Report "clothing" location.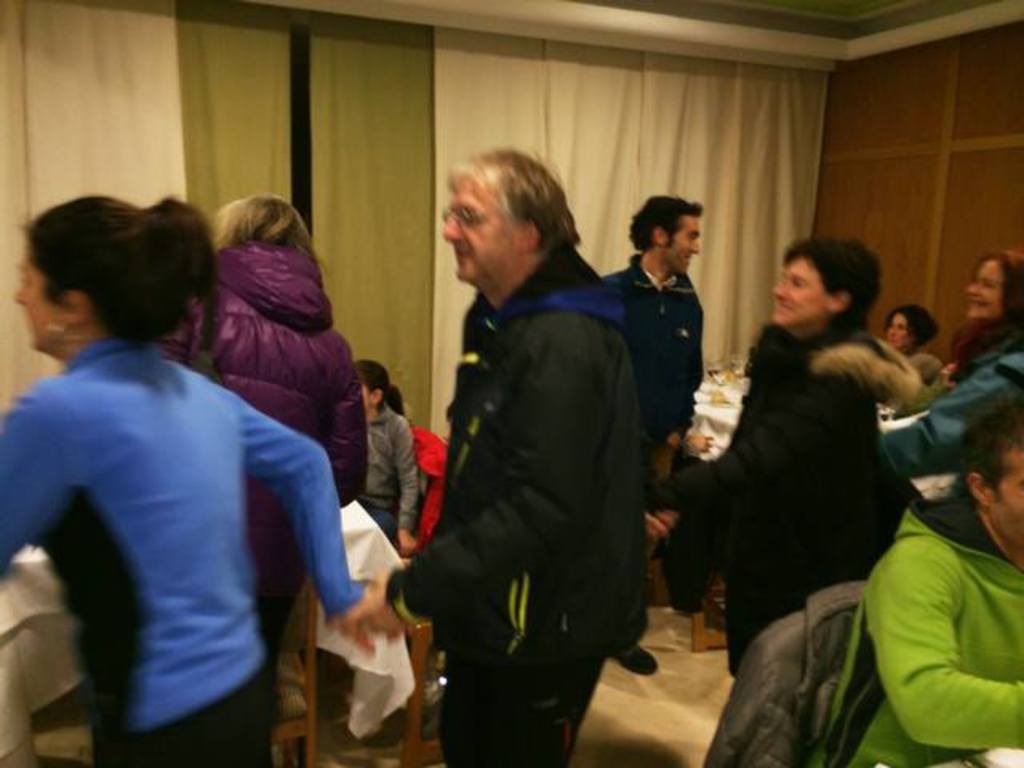
Report: {"left": 667, "top": 315, "right": 923, "bottom": 680}.
